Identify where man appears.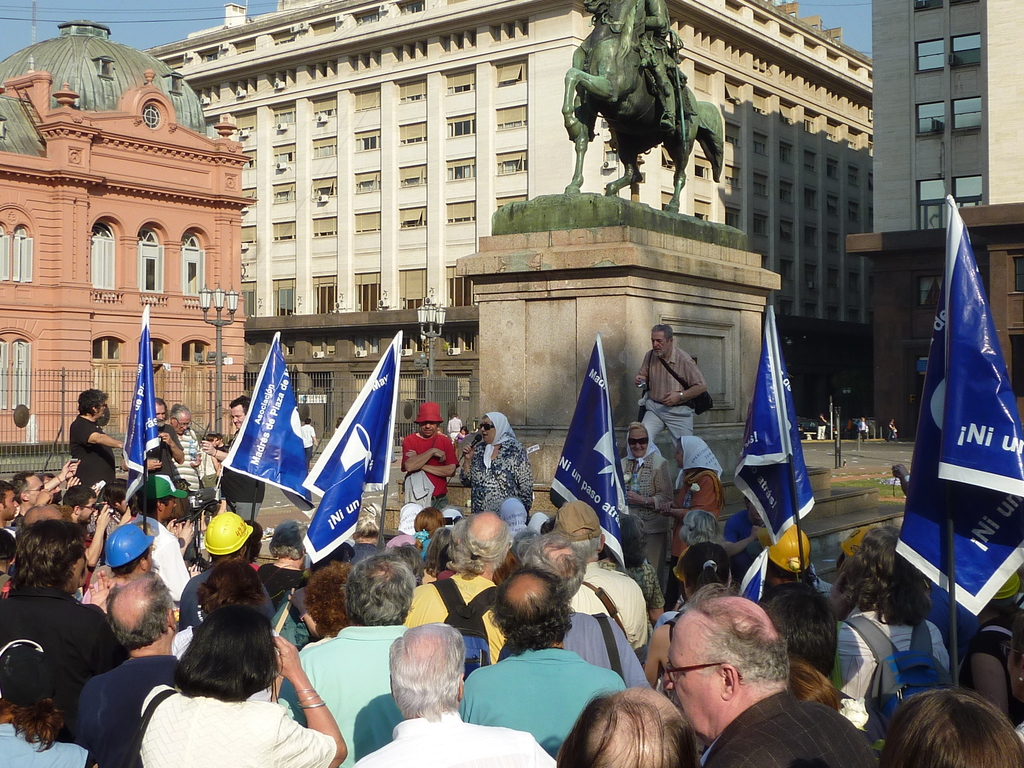
Appears at left=459, top=570, right=621, bottom=755.
